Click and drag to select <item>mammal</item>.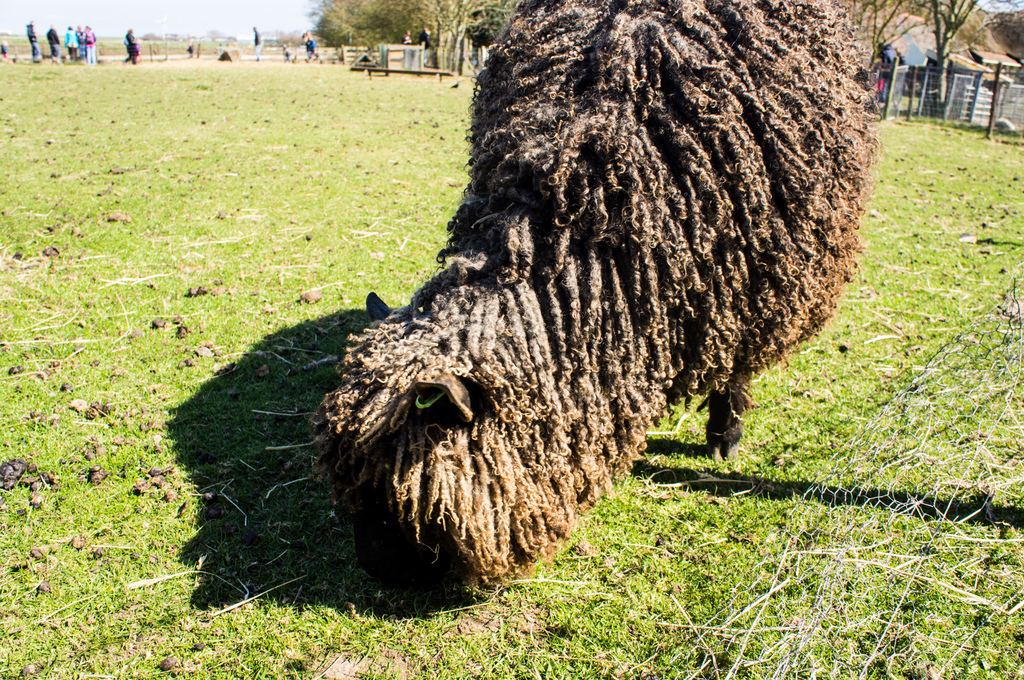
Selection: <bbox>24, 19, 39, 61</bbox>.
